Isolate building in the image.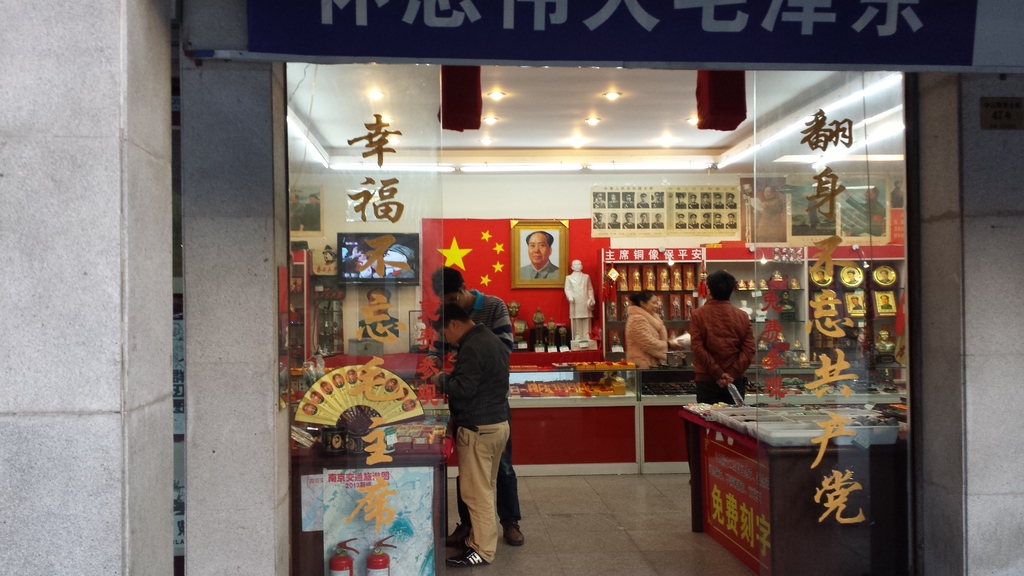
Isolated region: pyautogui.locateOnScreen(0, 0, 1023, 575).
